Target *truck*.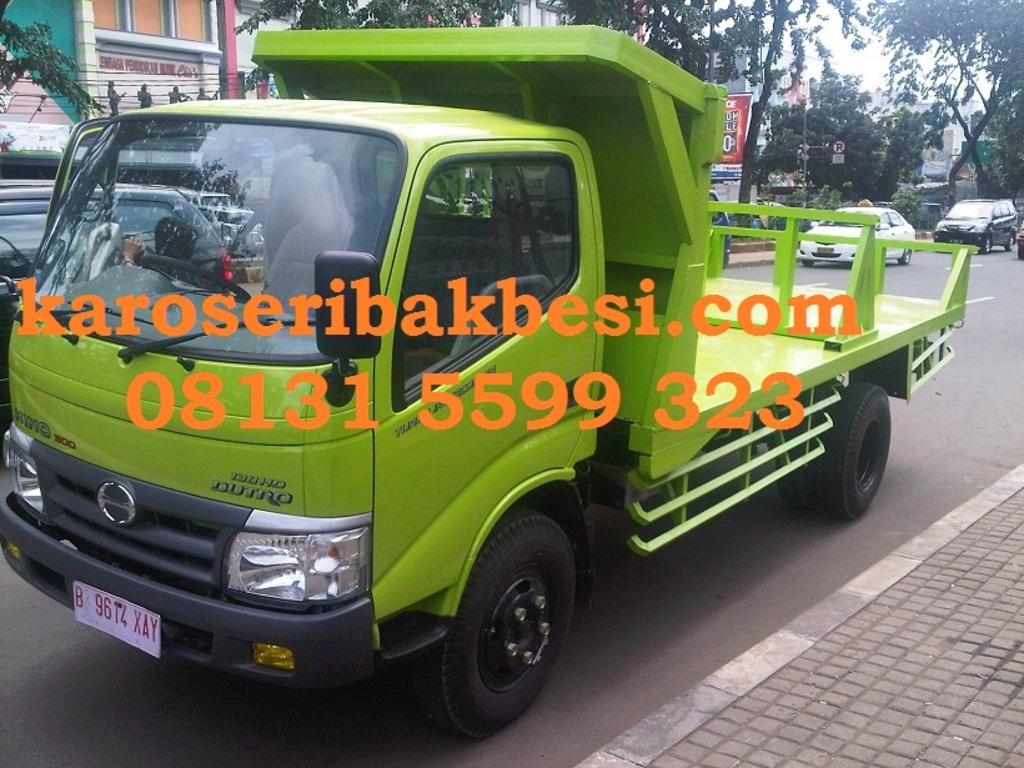
Target region: bbox=[0, 45, 937, 747].
